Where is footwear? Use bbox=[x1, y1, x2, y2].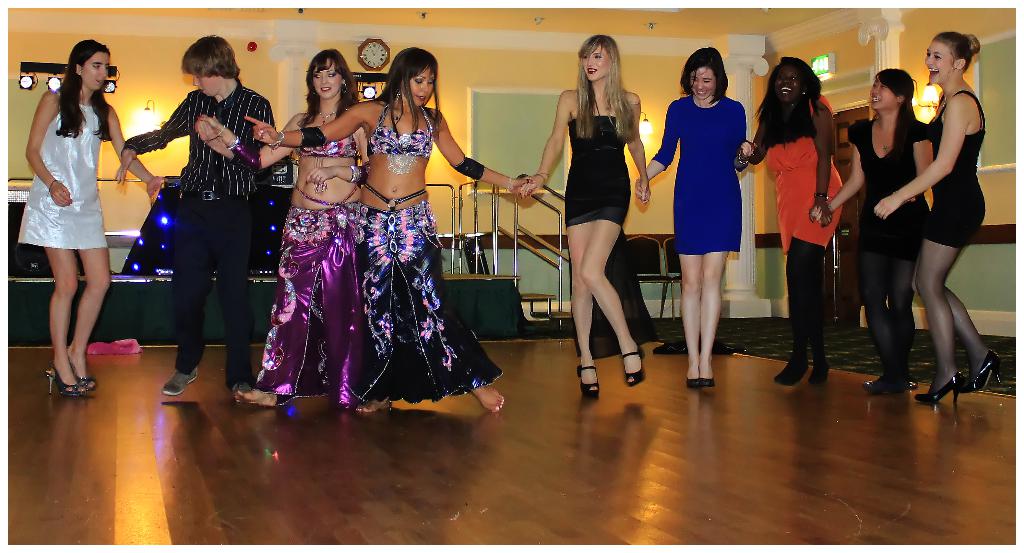
bbox=[694, 371, 713, 385].
